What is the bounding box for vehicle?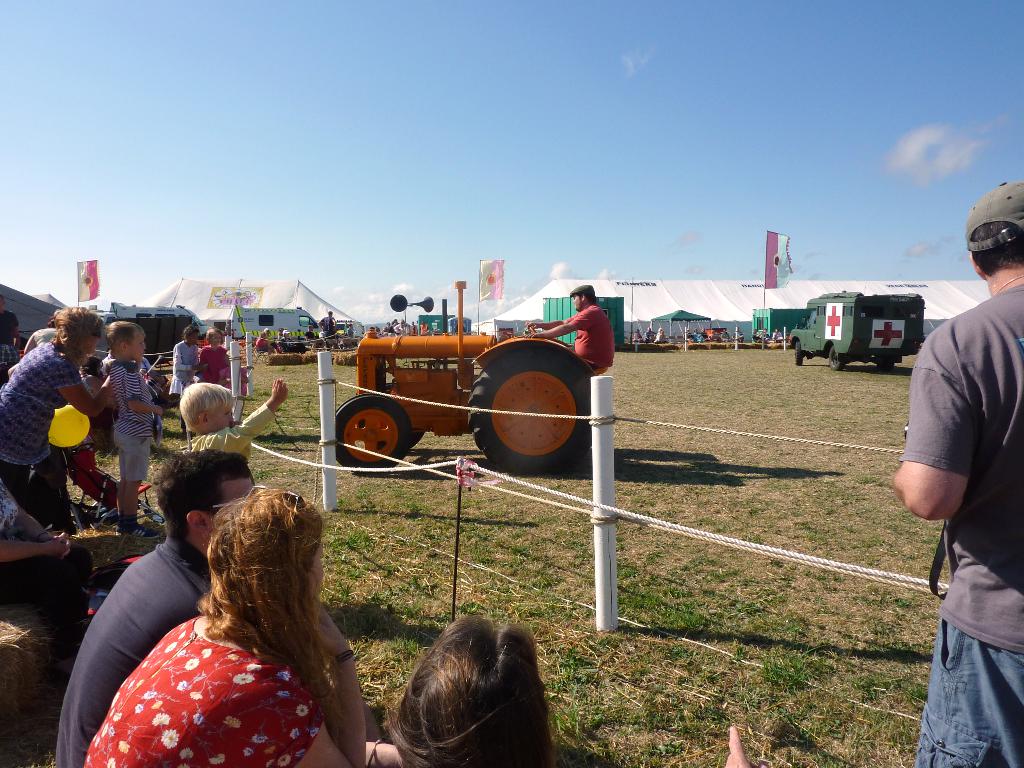
[x1=88, y1=306, x2=213, y2=355].
